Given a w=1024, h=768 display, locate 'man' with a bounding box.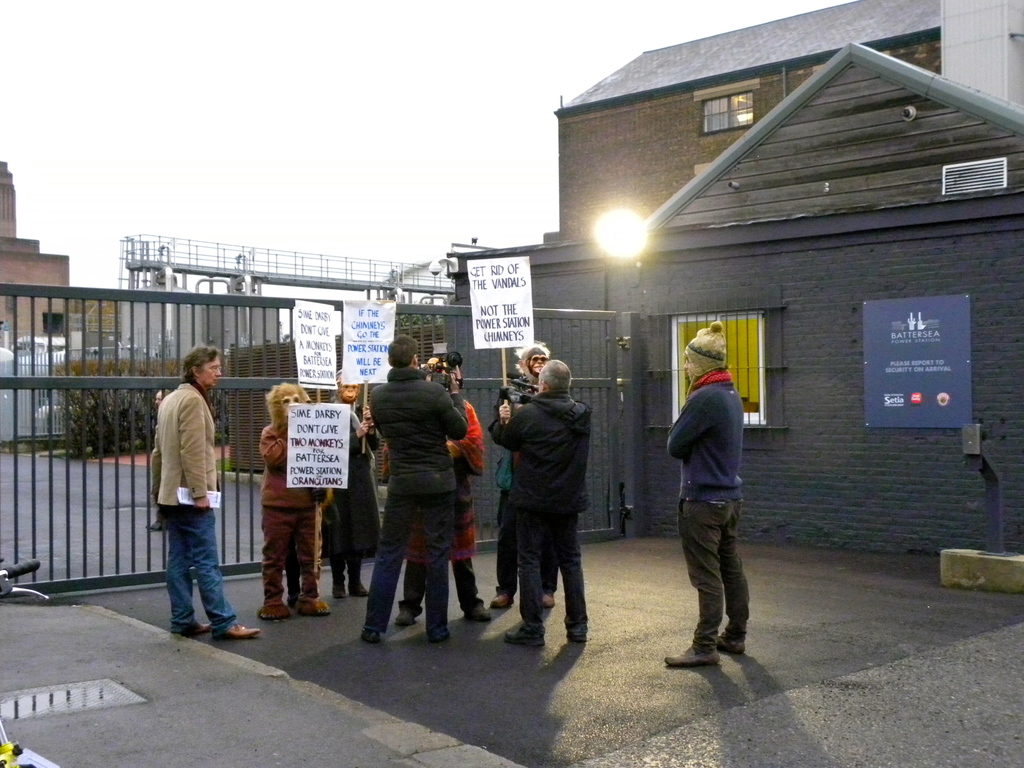
Located: <region>663, 333, 769, 676</region>.
